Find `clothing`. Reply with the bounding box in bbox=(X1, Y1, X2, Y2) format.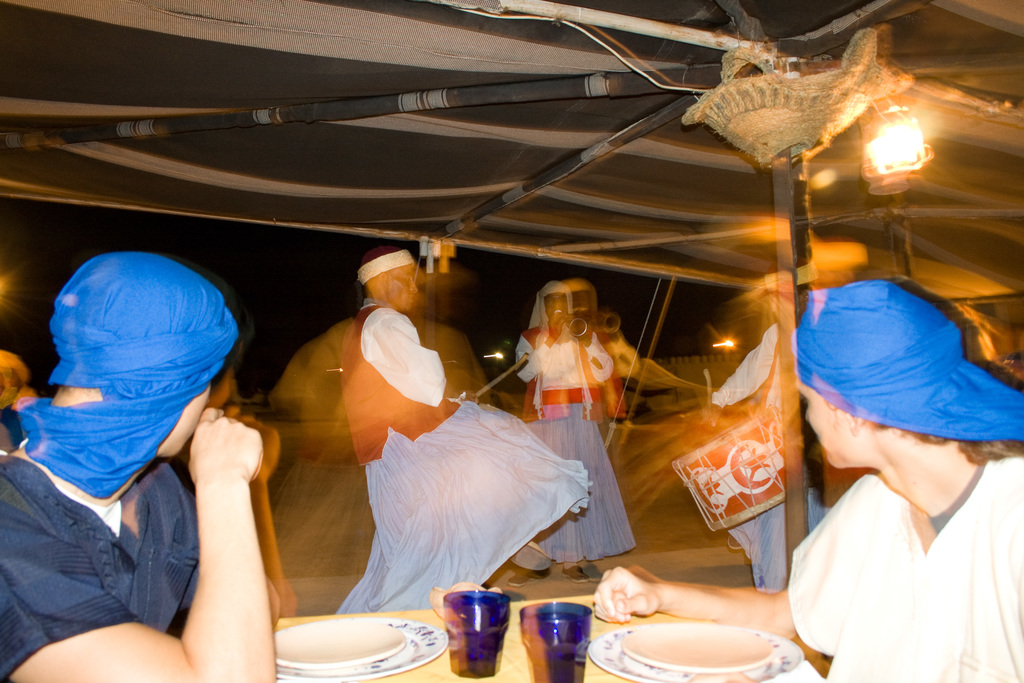
bbox=(515, 280, 633, 569).
